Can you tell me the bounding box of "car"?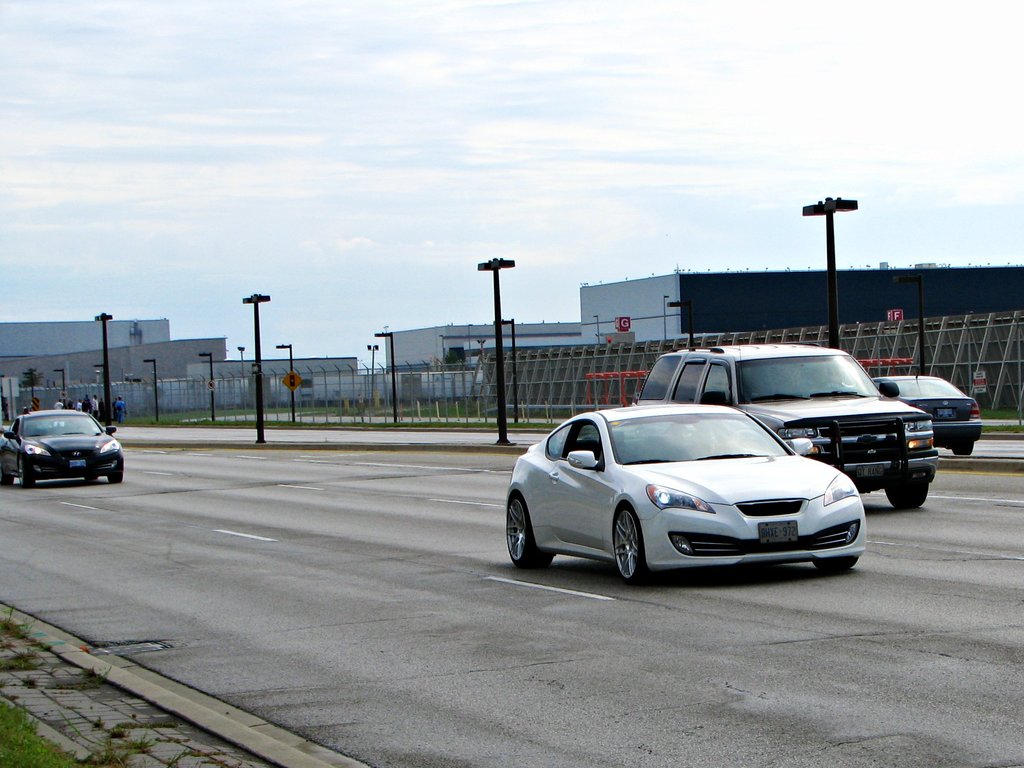
[626, 344, 936, 509].
